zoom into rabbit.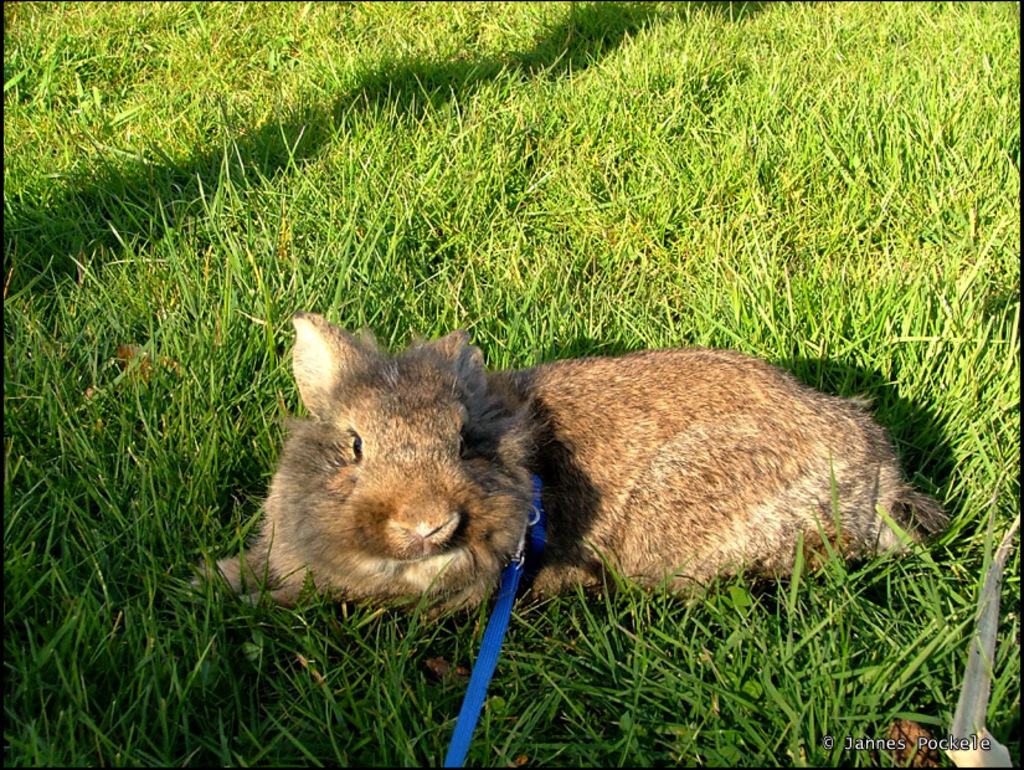
Zoom target: <region>191, 306, 947, 606</region>.
